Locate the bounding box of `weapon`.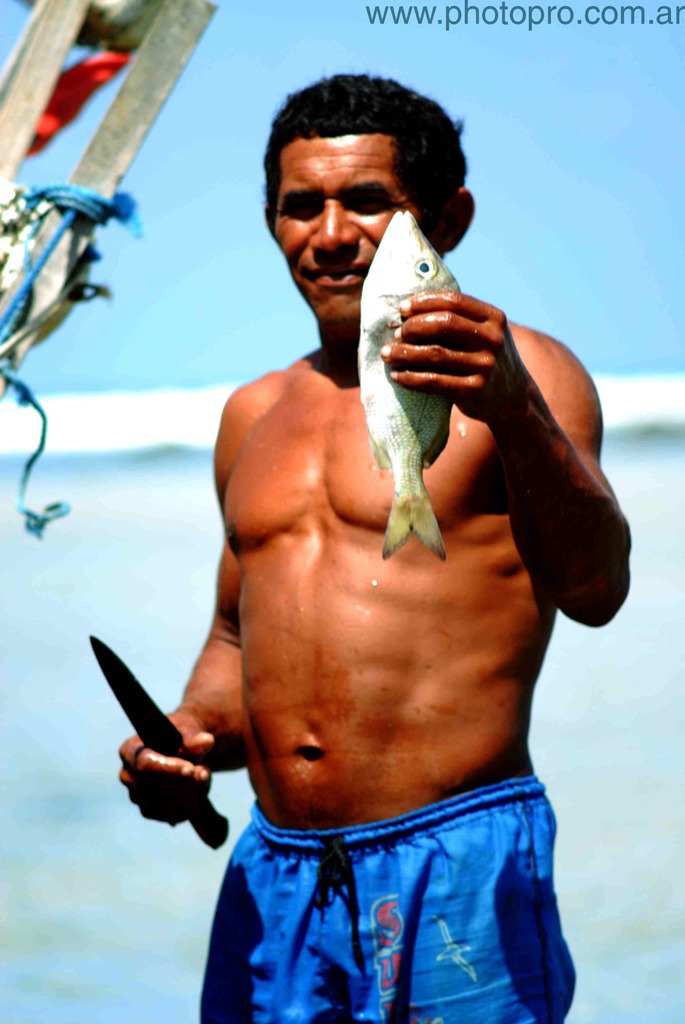
Bounding box: (90, 635, 227, 849).
